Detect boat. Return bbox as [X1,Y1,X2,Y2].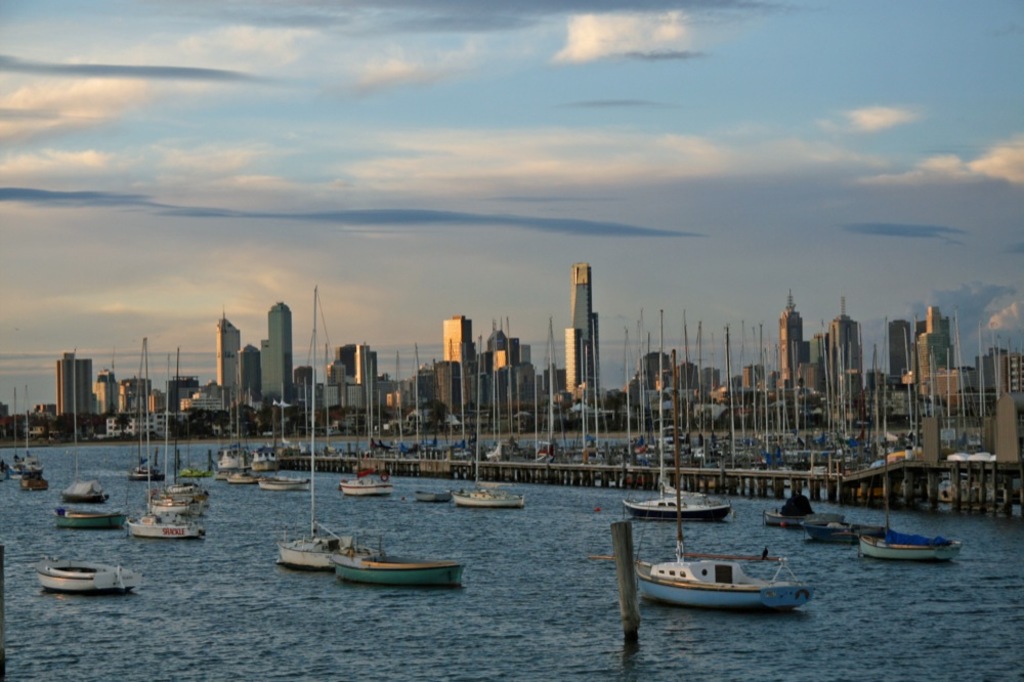
[52,455,109,506].
